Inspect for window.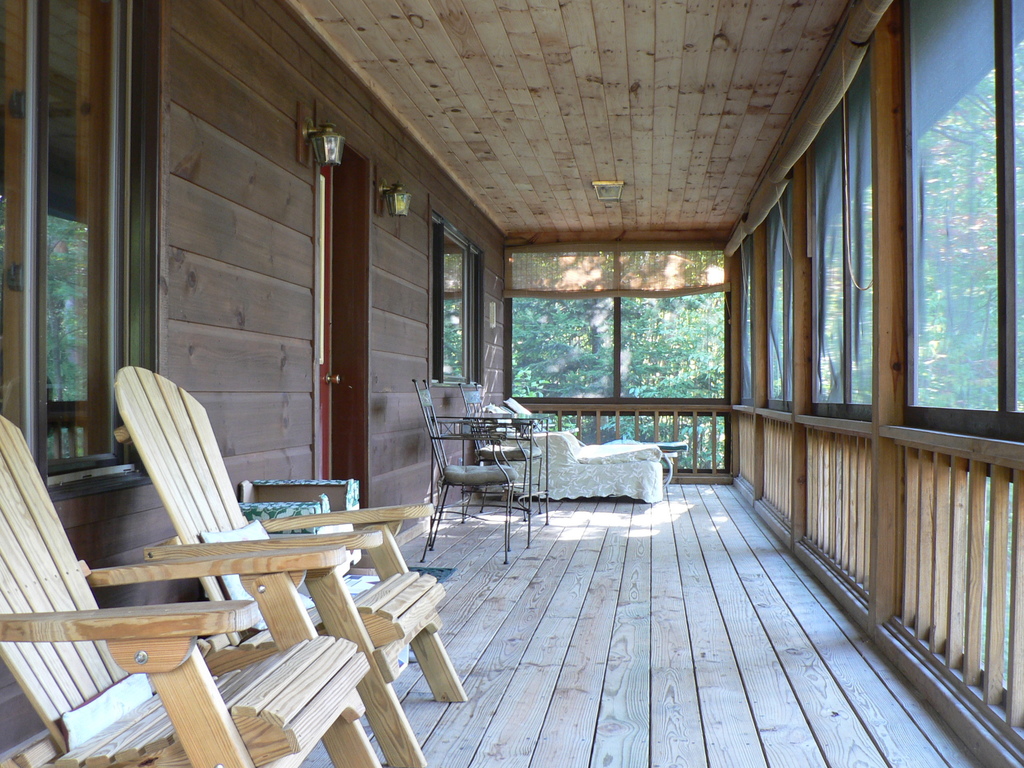
Inspection: pyautogui.locateOnScreen(0, 0, 161, 499).
